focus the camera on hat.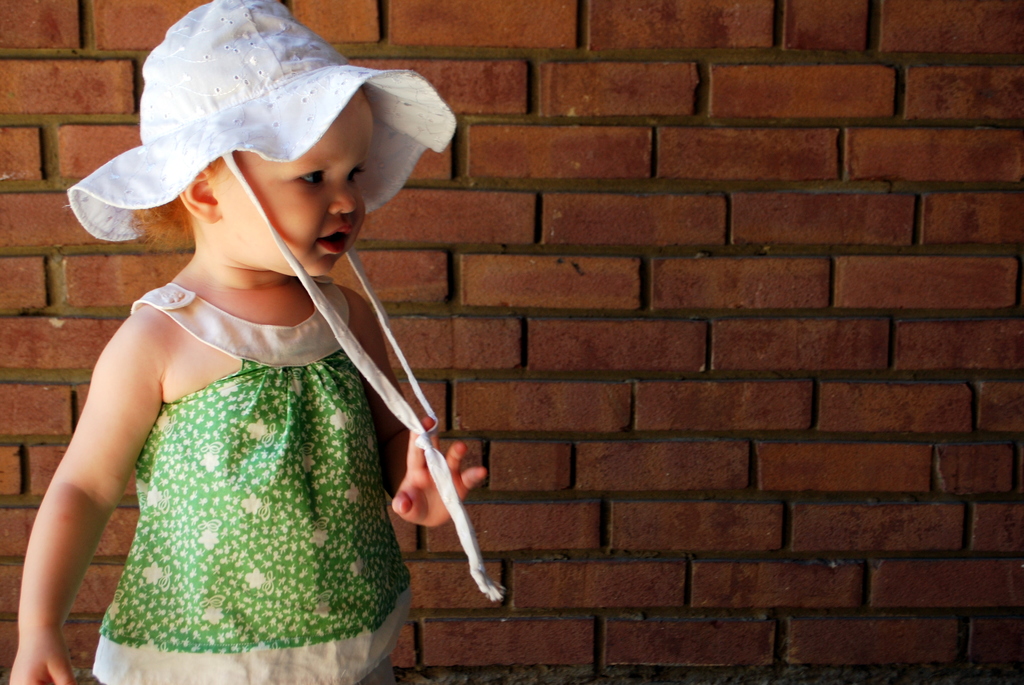
Focus region: x1=65 y1=0 x2=509 y2=602.
